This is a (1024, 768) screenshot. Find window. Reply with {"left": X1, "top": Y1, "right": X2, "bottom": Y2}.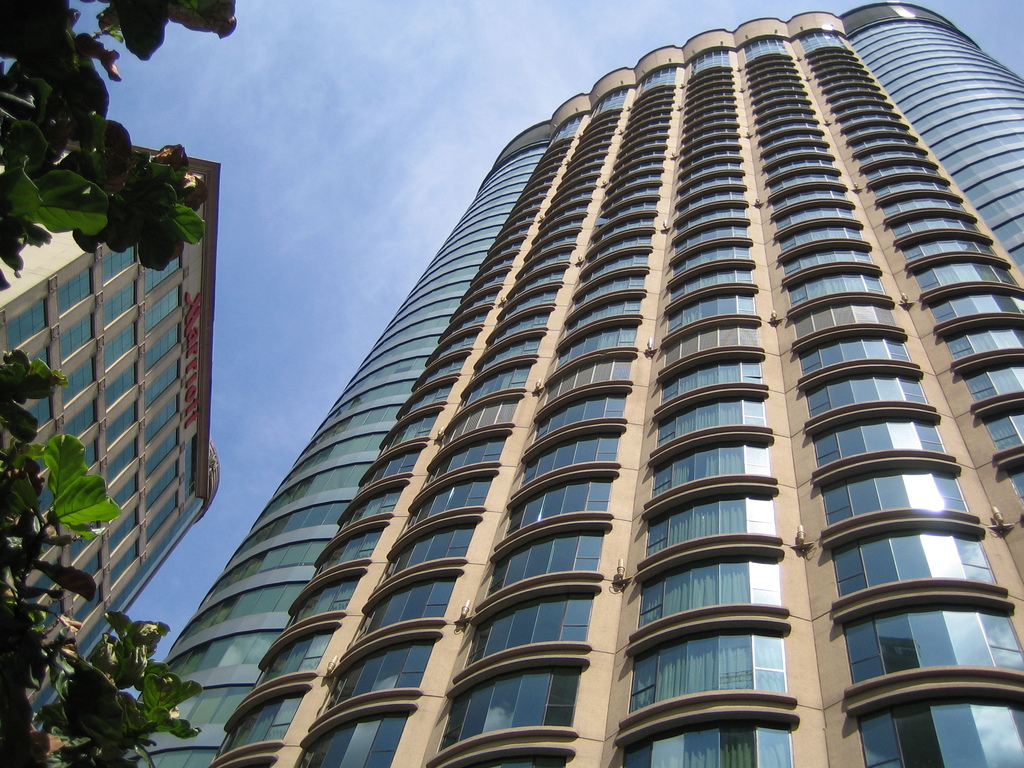
{"left": 54, "top": 264, "right": 95, "bottom": 312}.
